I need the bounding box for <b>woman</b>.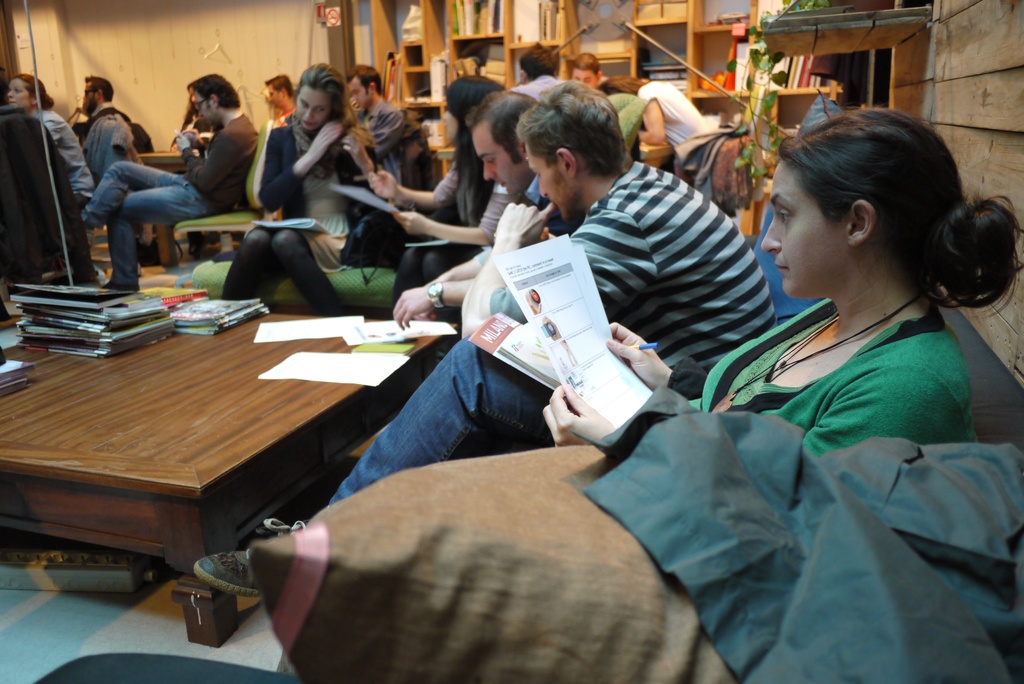
Here it is: pyautogui.locateOnScreen(10, 69, 98, 208).
